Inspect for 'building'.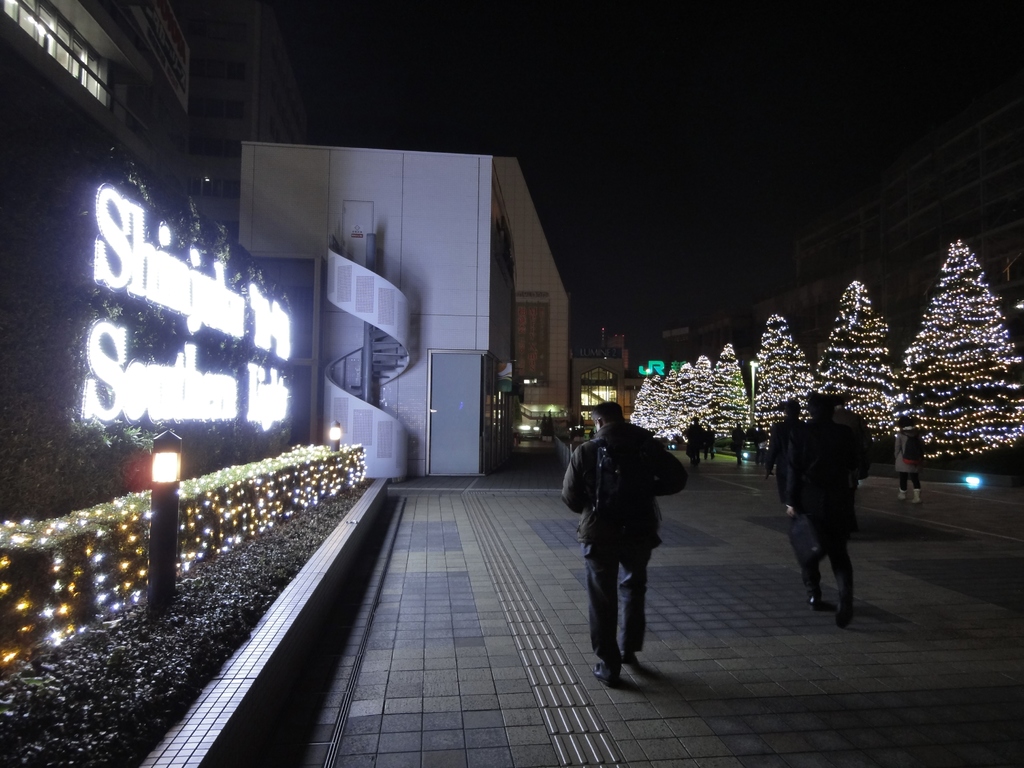
Inspection: BBox(0, 2, 305, 538).
